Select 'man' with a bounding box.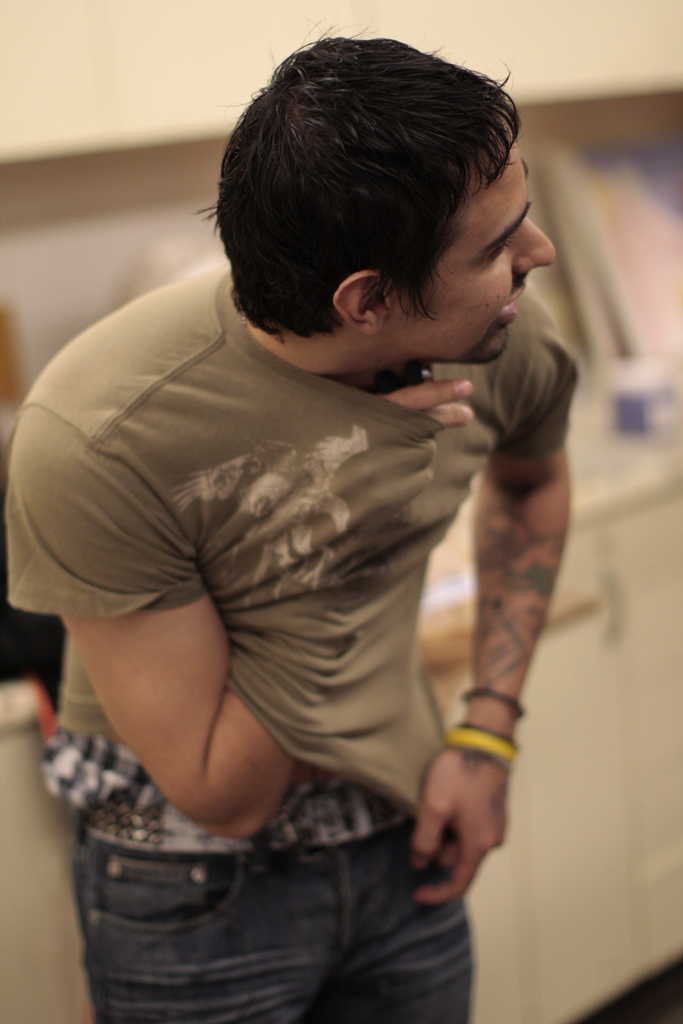
4,38,588,1023.
